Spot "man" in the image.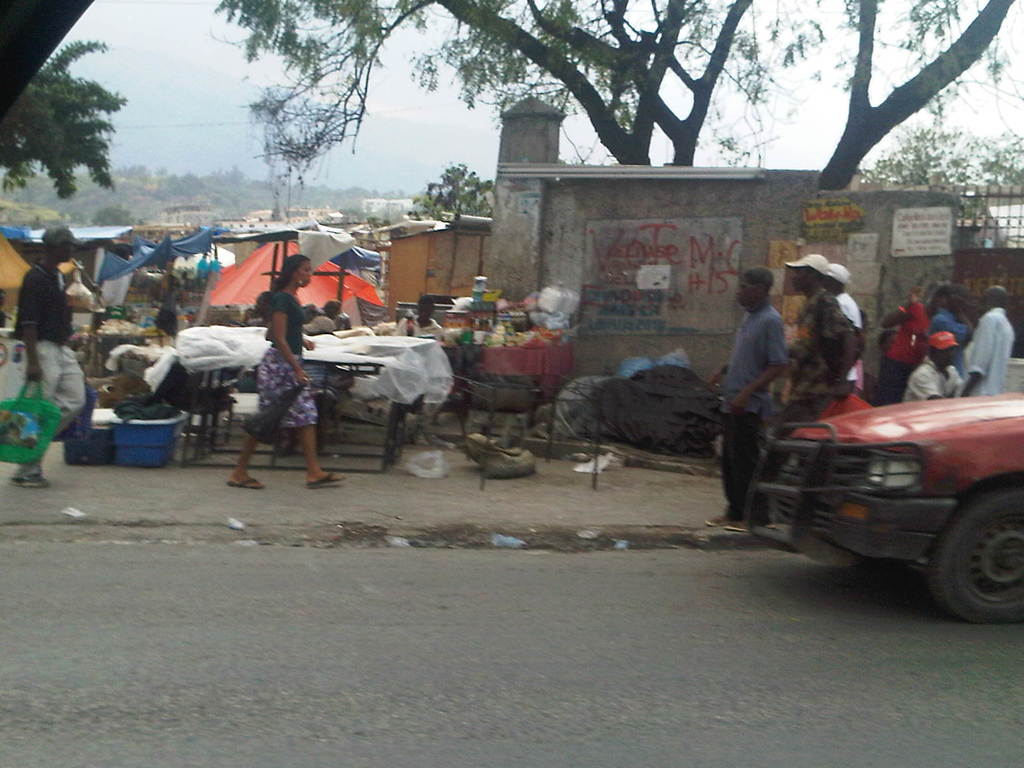
"man" found at {"left": 751, "top": 250, "right": 860, "bottom": 523}.
